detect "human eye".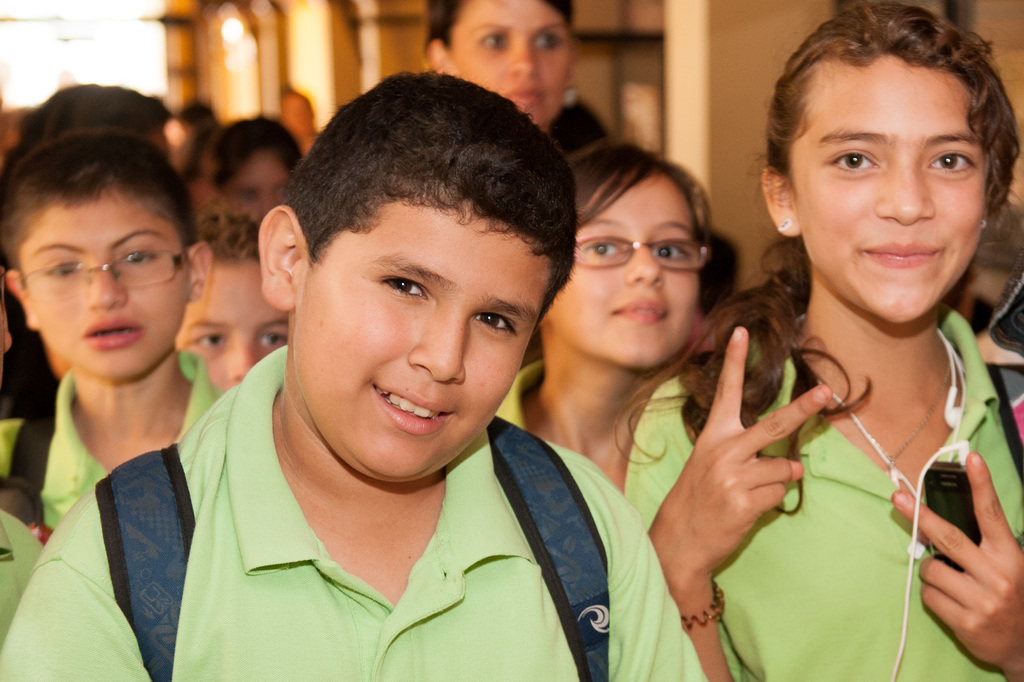
Detected at {"left": 186, "top": 332, "right": 228, "bottom": 352}.
